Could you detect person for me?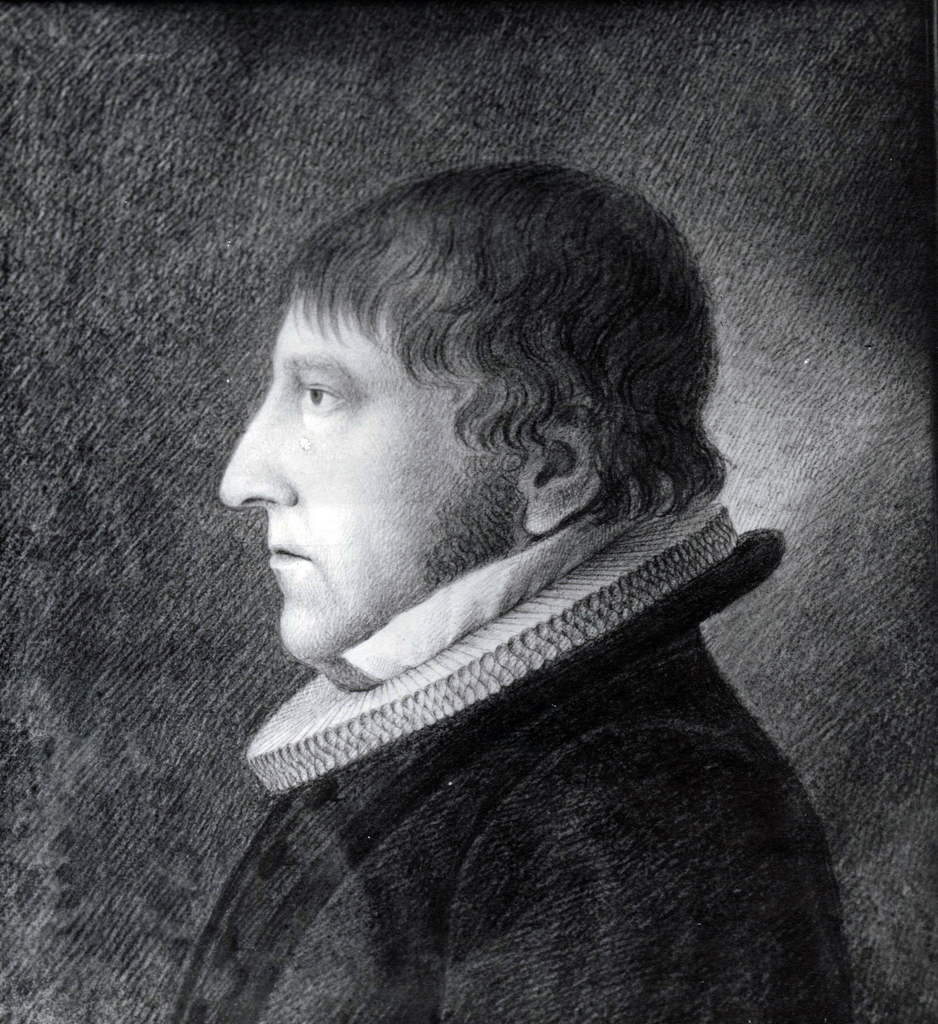
Detection result: box(116, 123, 866, 966).
